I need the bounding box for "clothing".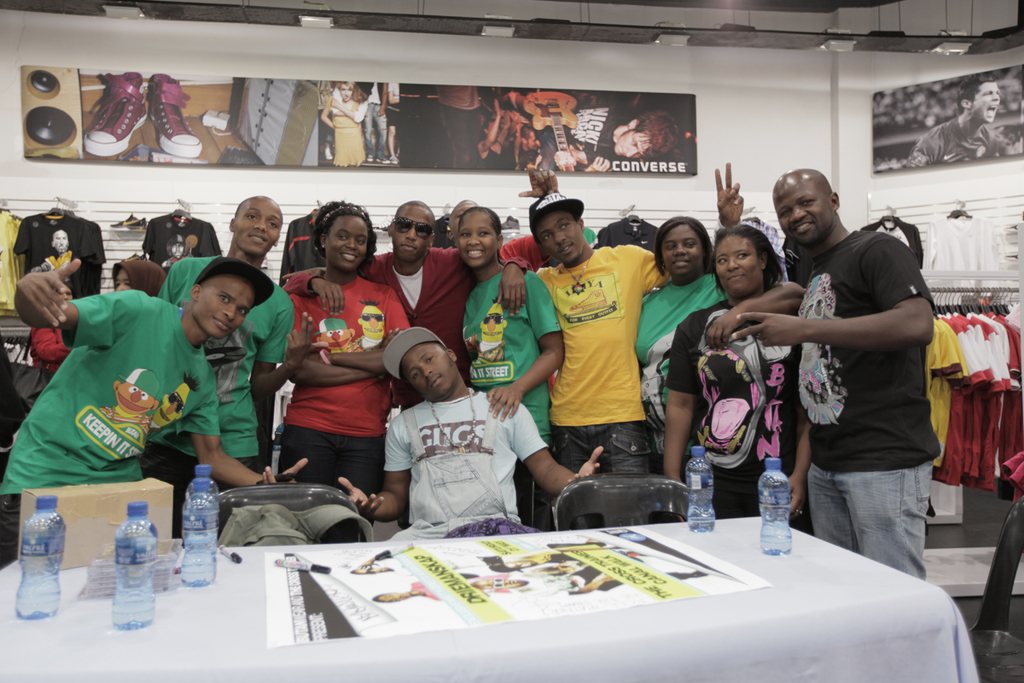
Here it is: [left=381, top=392, right=547, bottom=541].
